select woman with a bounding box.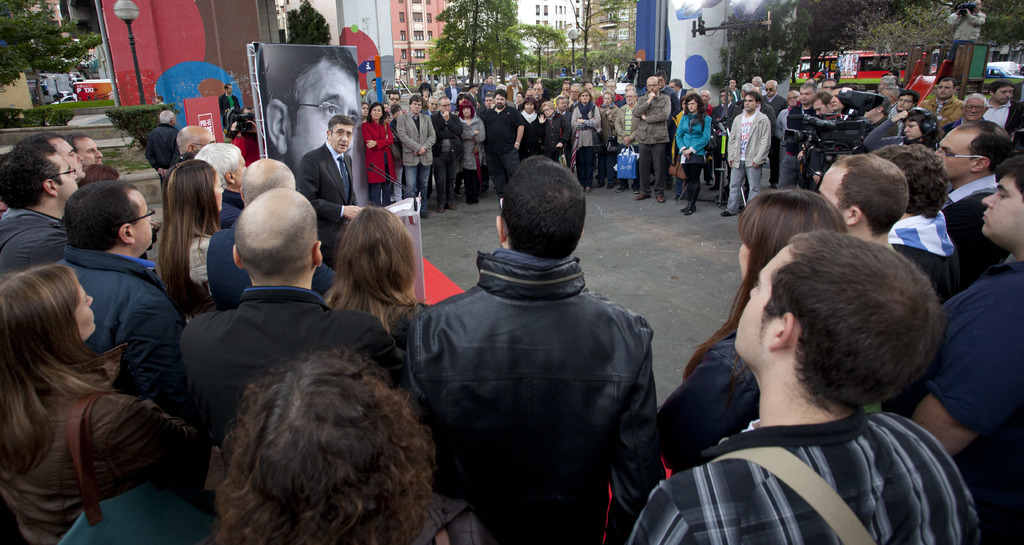
rect(571, 90, 598, 195).
